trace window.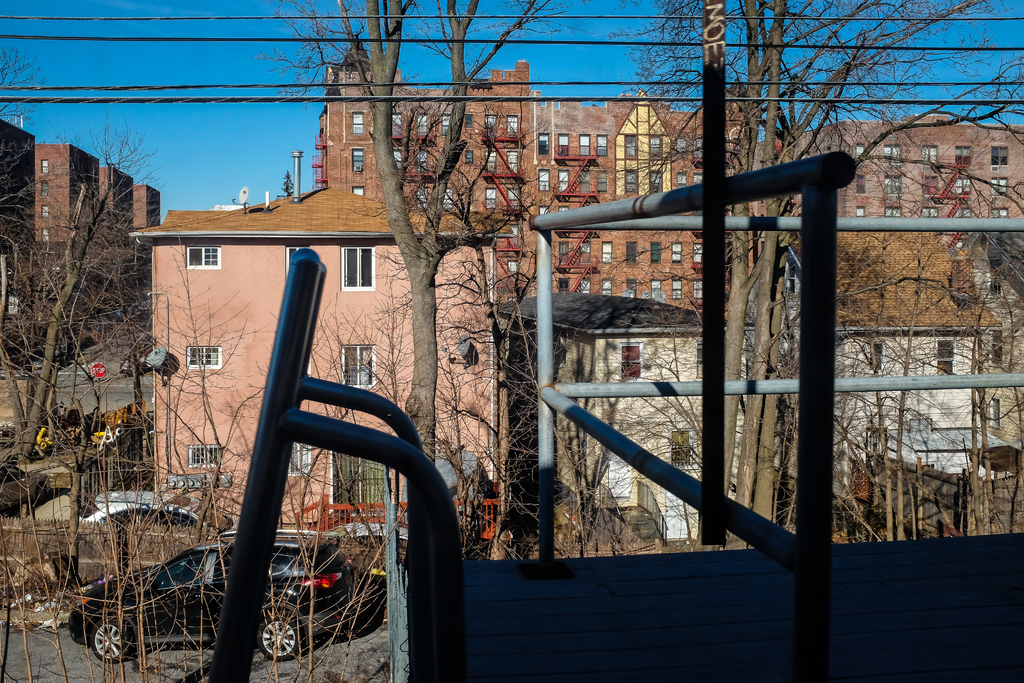
Traced to left=989, top=178, right=1007, bottom=194.
